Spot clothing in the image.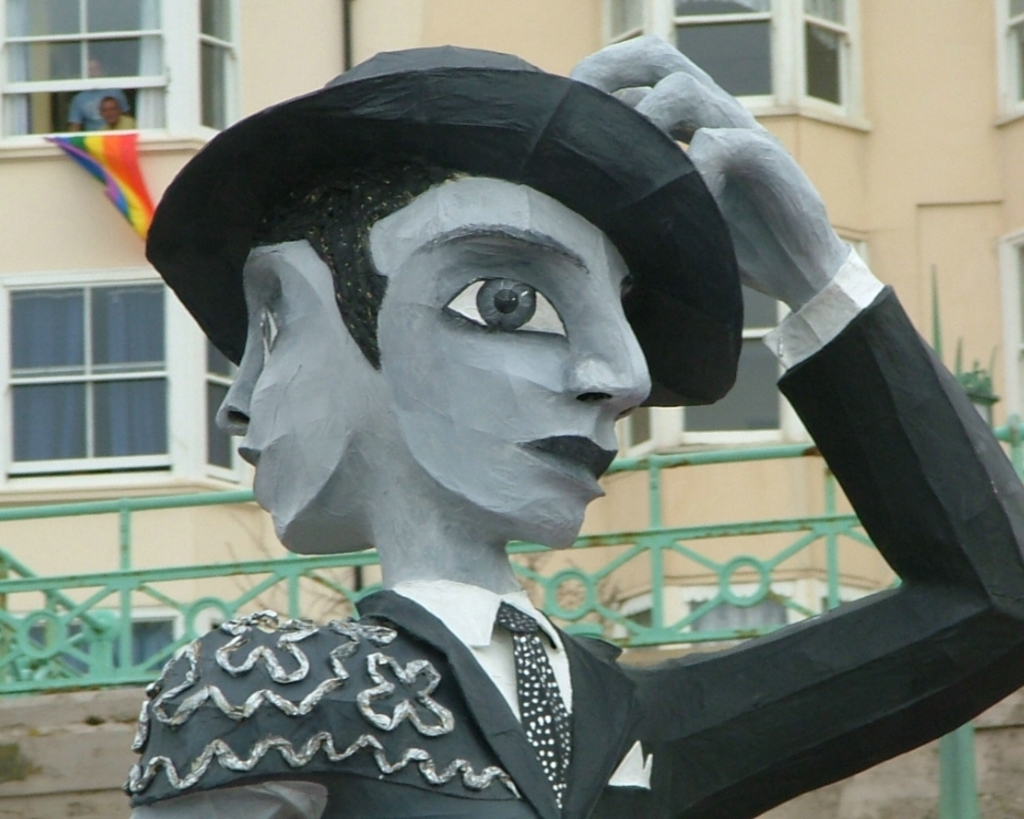
clothing found at {"x1": 106, "y1": 118, "x2": 139, "y2": 127}.
